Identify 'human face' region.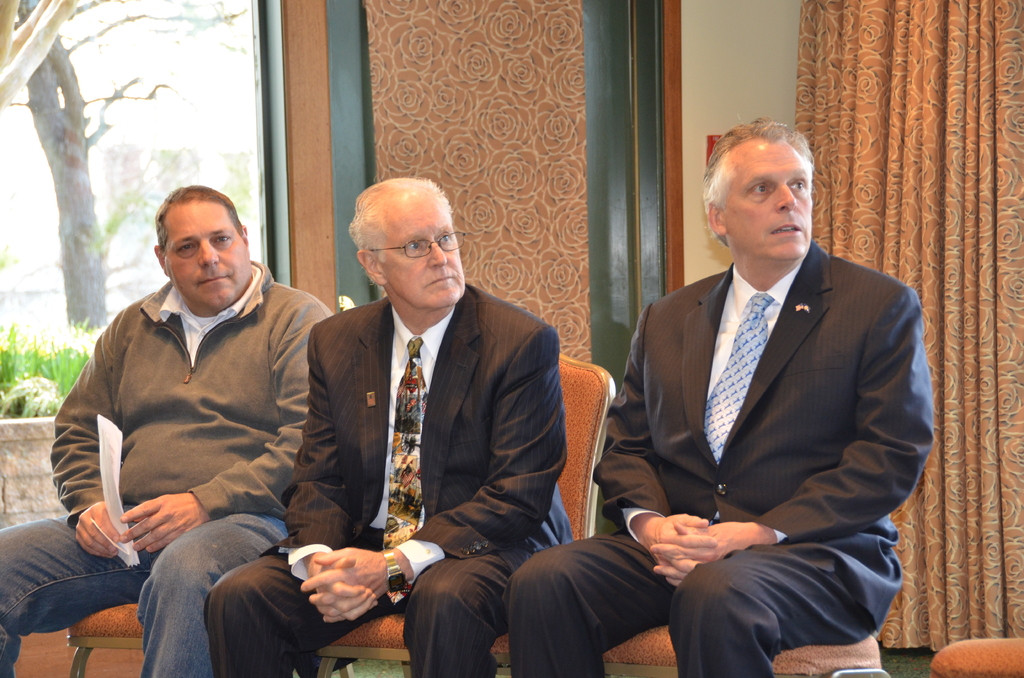
Region: bbox=(718, 139, 811, 256).
